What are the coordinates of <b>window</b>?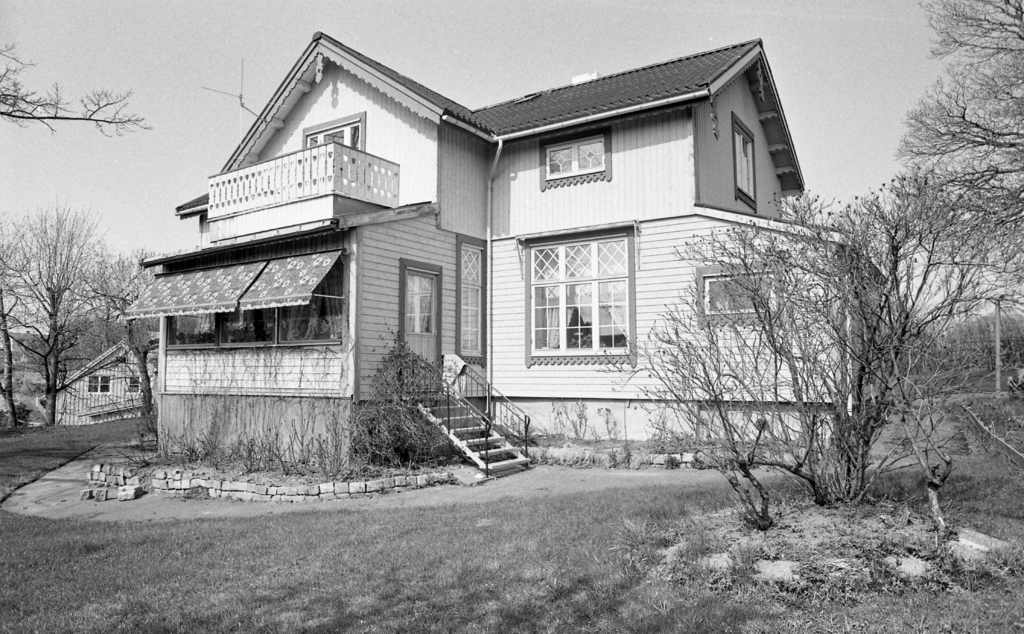
(128, 373, 150, 396).
